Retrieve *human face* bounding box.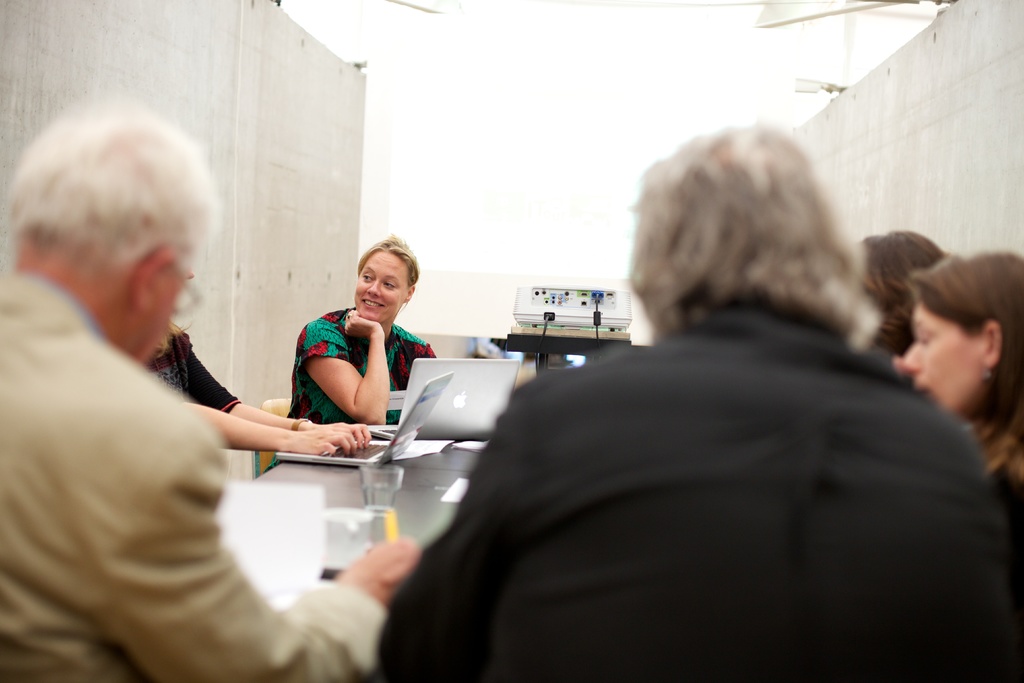
Bounding box: (x1=353, y1=252, x2=409, y2=320).
